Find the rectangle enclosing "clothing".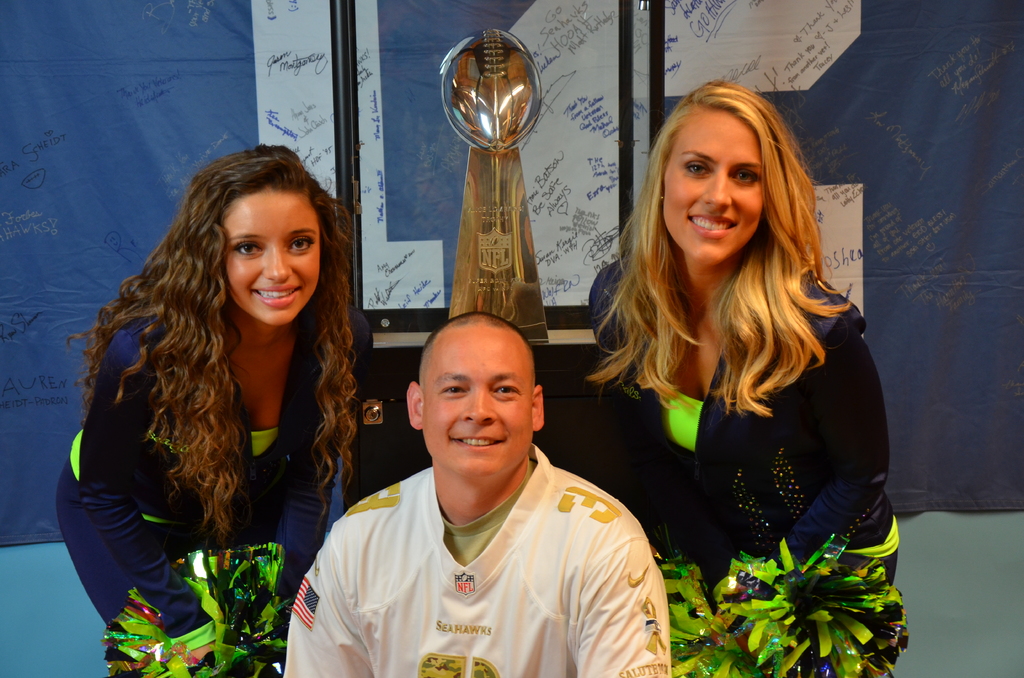
56:284:381:675.
